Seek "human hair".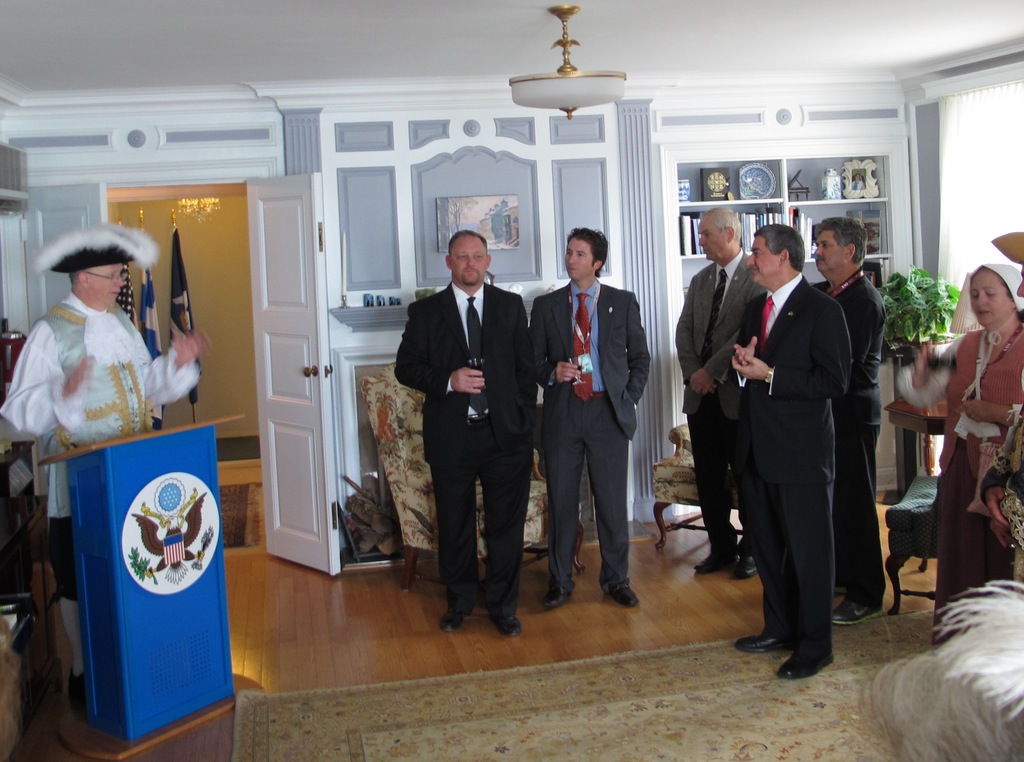
detection(856, 619, 1023, 761).
